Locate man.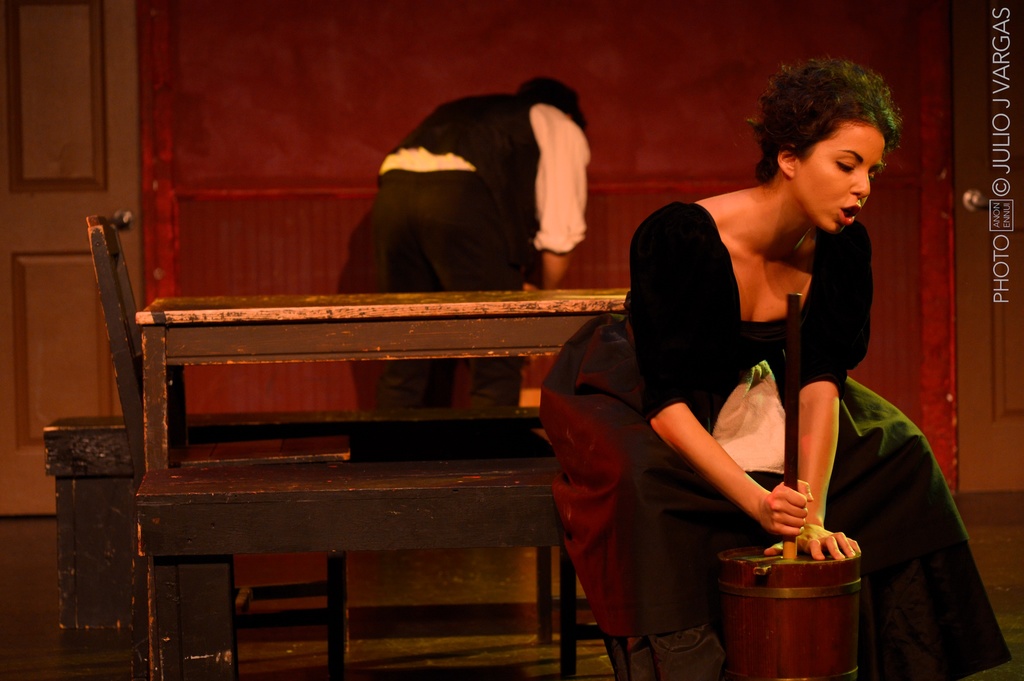
Bounding box: (left=365, top=65, right=595, bottom=424).
